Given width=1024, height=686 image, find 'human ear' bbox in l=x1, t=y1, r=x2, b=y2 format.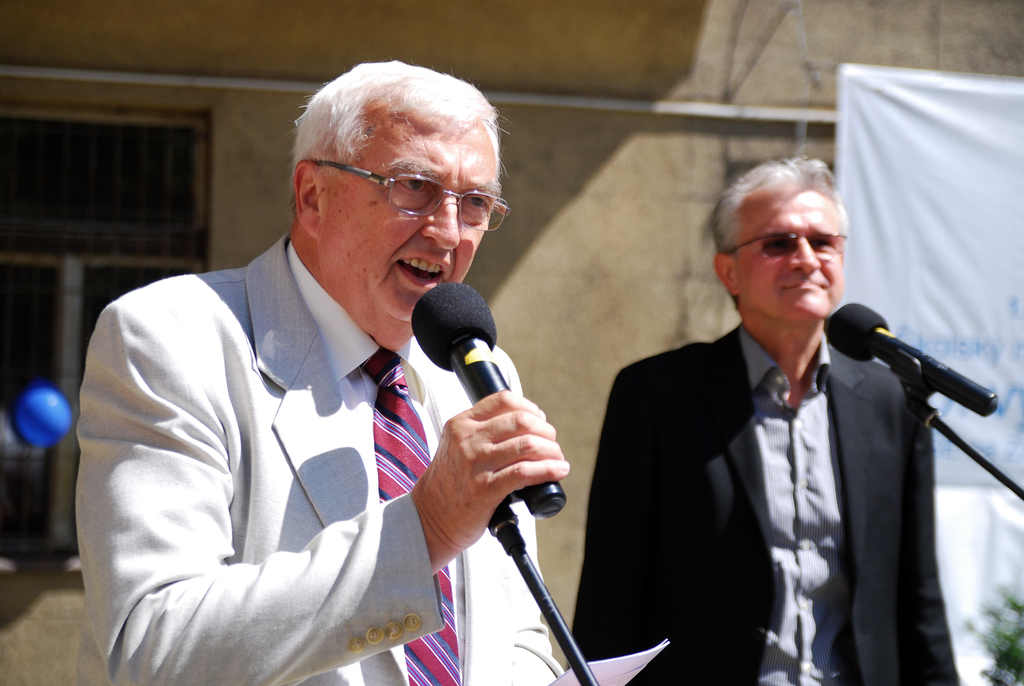
l=713, t=254, r=739, b=294.
